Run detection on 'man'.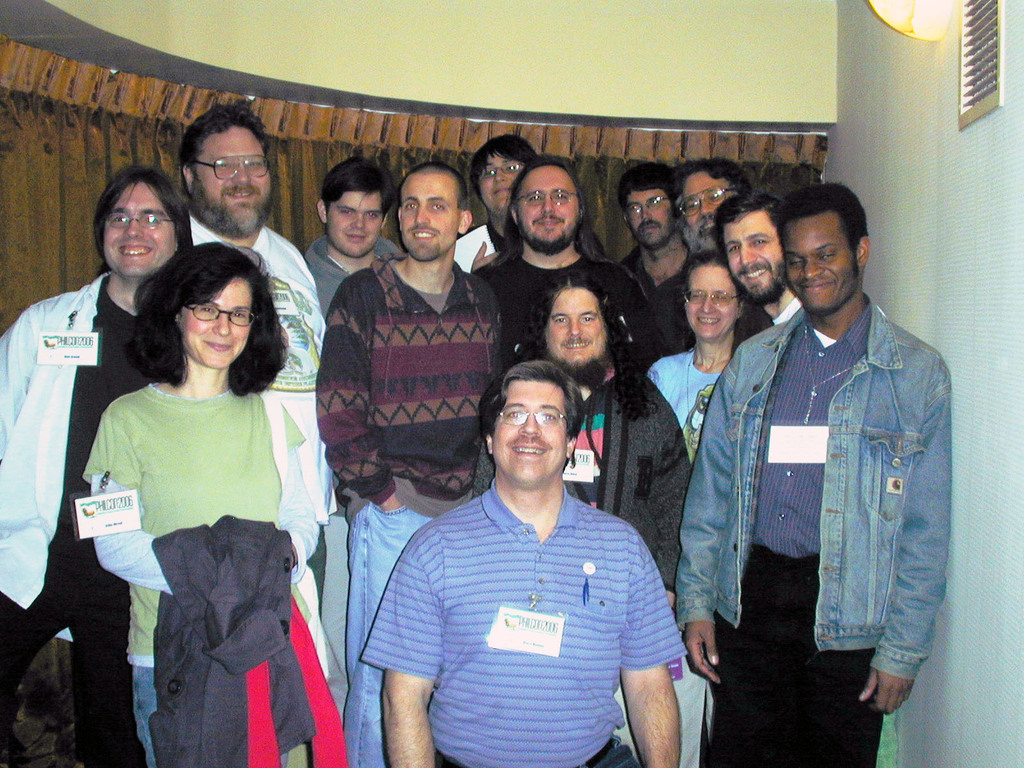
Result: (left=358, top=357, right=687, bottom=767).
